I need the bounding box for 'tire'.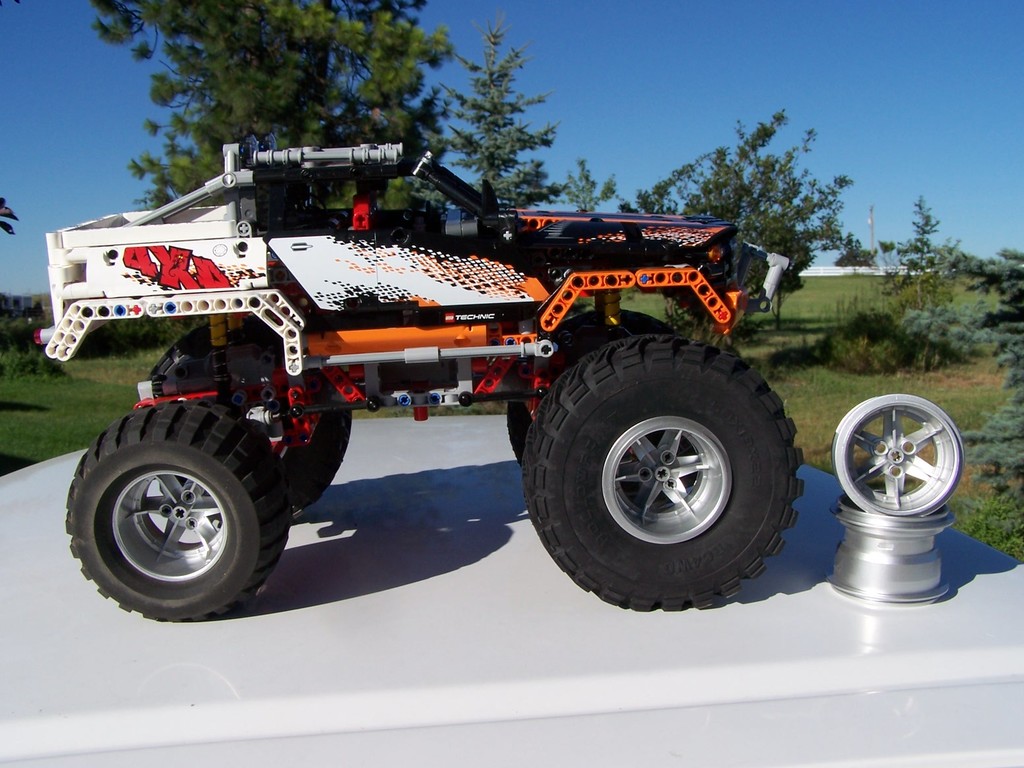
Here it is: 146, 322, 346, 509.
